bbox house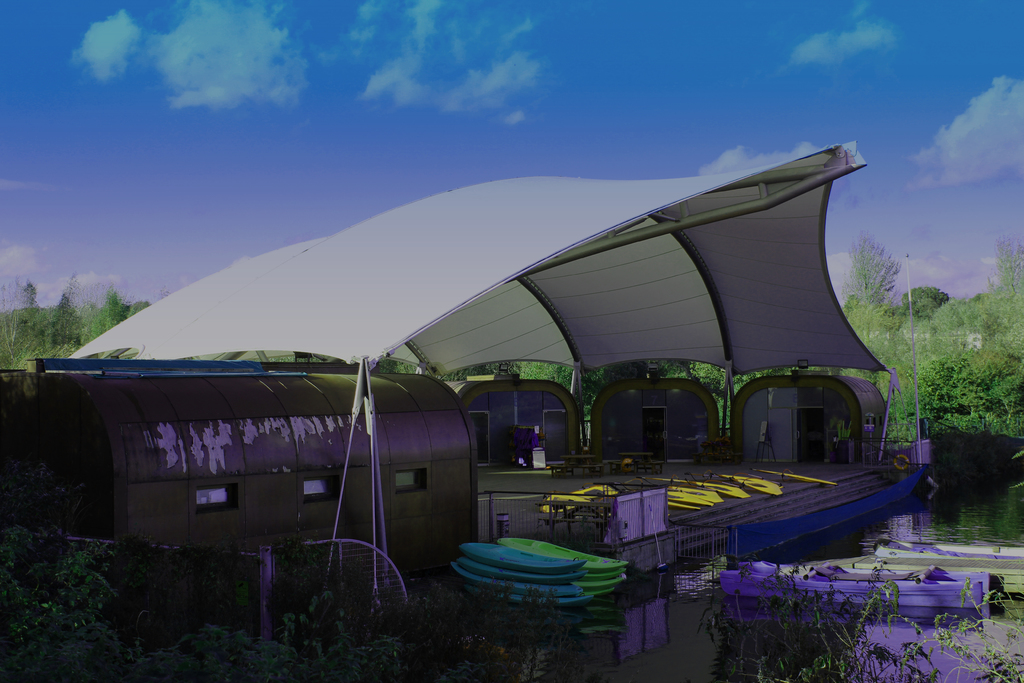
bbox=[465, 372, 585, 454]
